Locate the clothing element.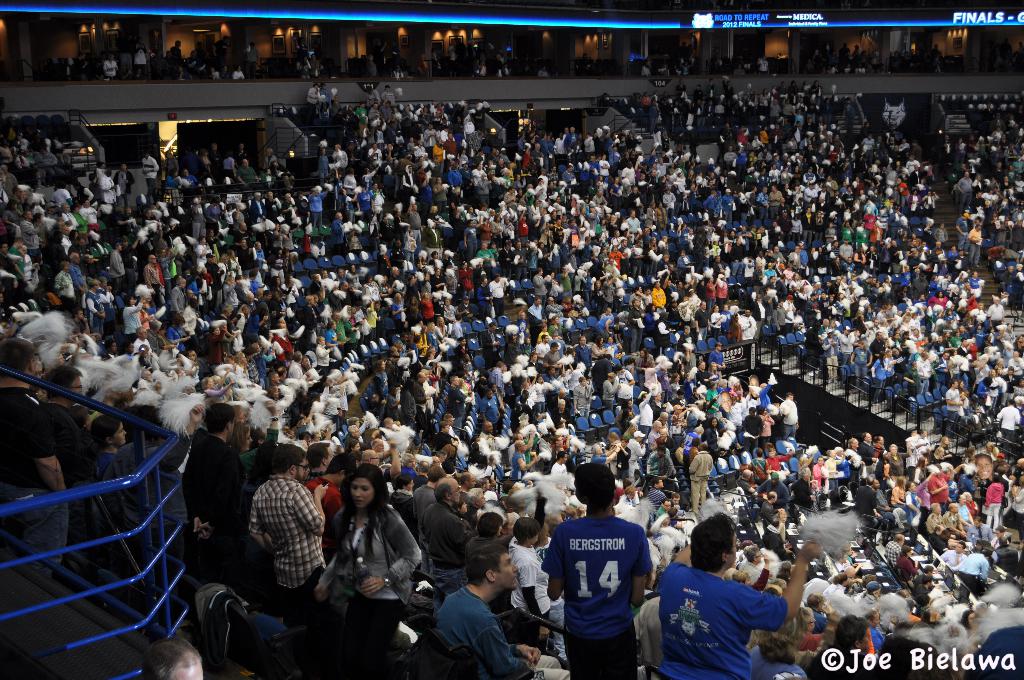
Element bbox: [x1=981, y1=480, x2=1000, y2=535].
